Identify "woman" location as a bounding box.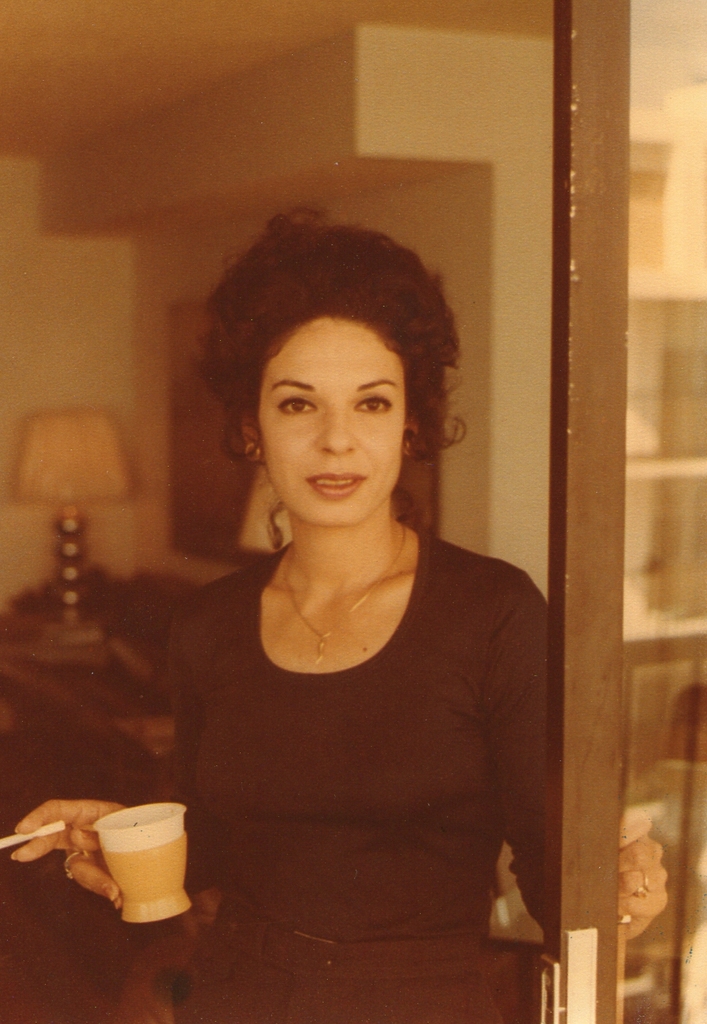
rect(8, 204, 666, 1023).
